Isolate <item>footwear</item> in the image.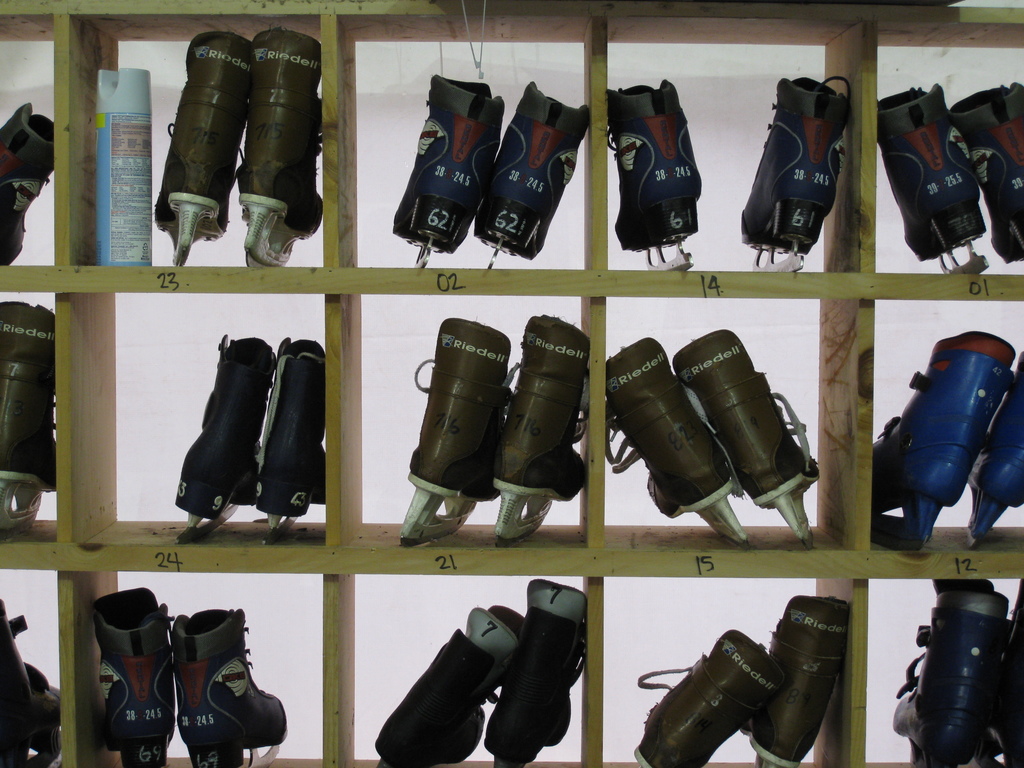
Isolated region: 485/577/589/767.
